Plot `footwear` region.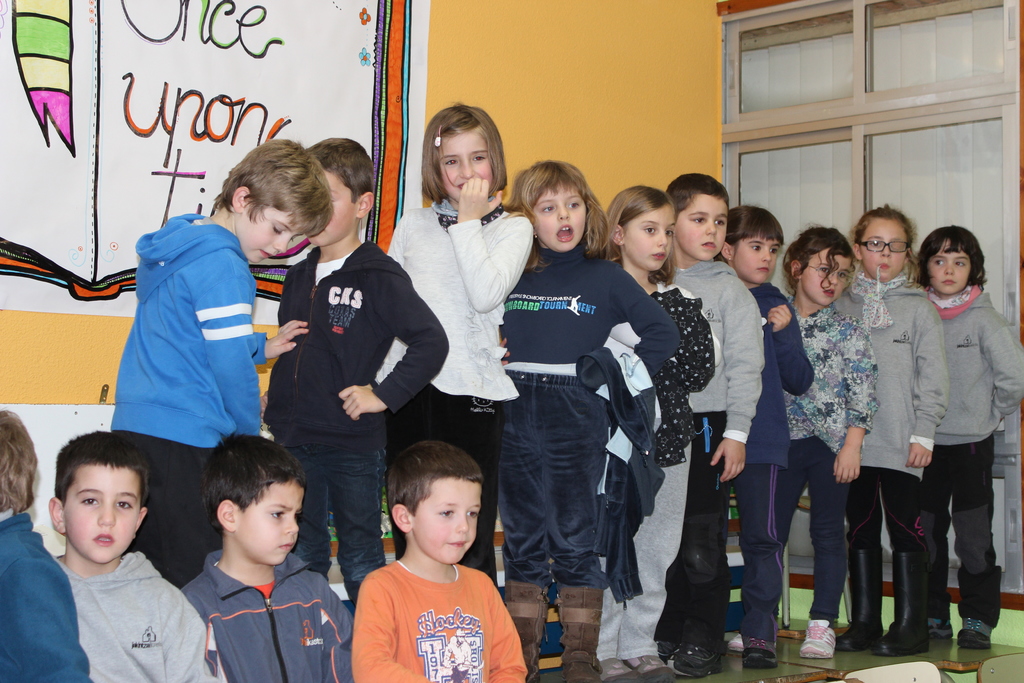
Plotted at (600,657,640,682).
